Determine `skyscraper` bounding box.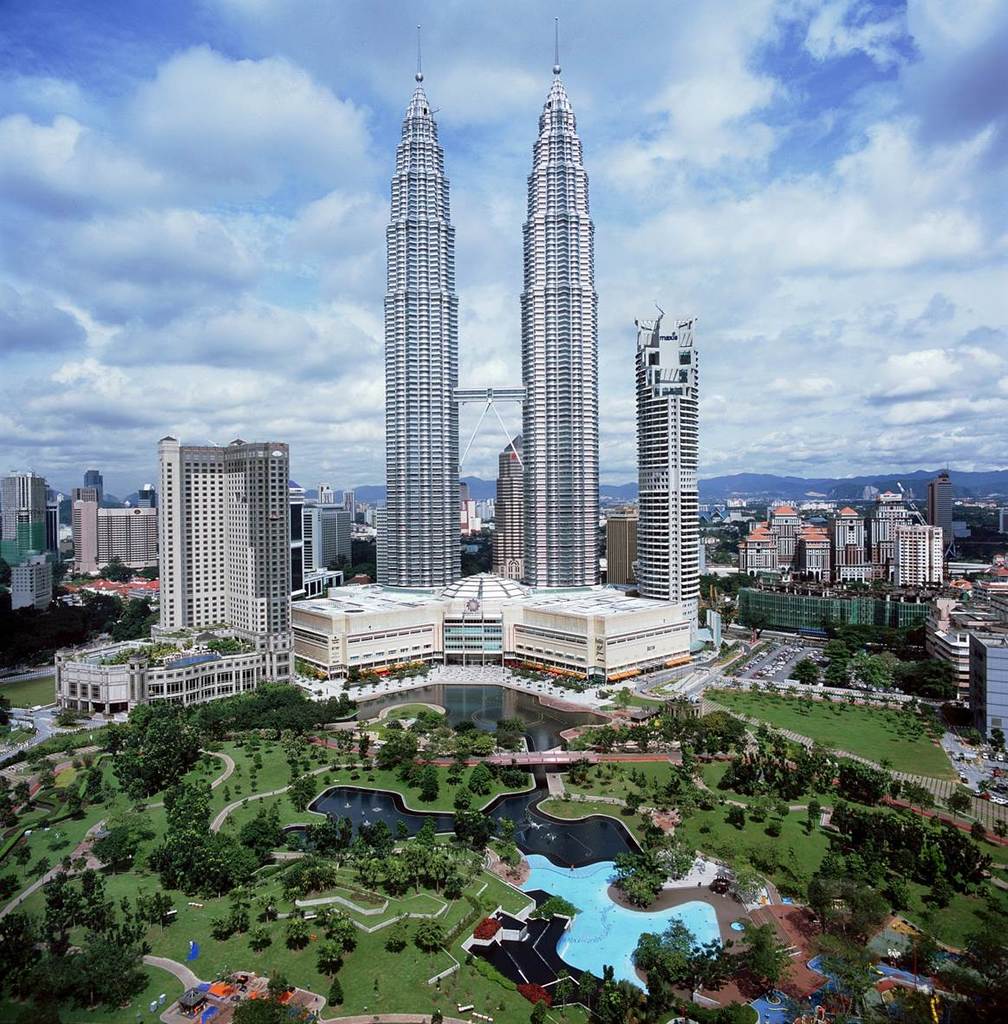
Determined: bbox=[372, 18, 455, 599].
